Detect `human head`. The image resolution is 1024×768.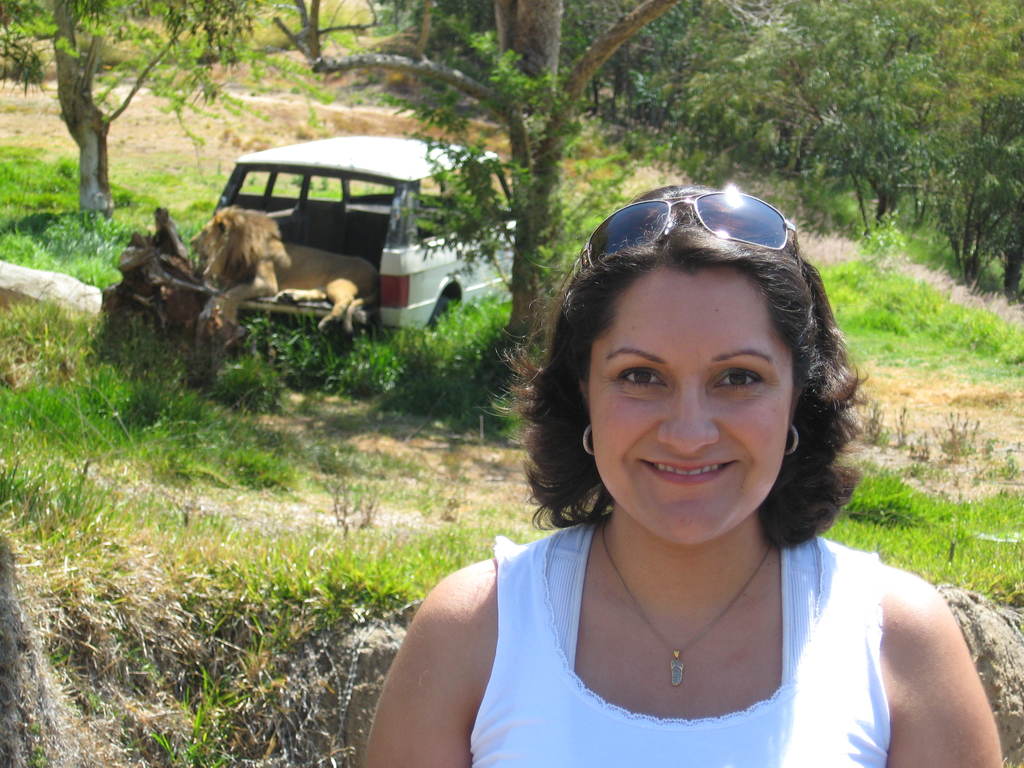
[531, 195, 842, 536].
